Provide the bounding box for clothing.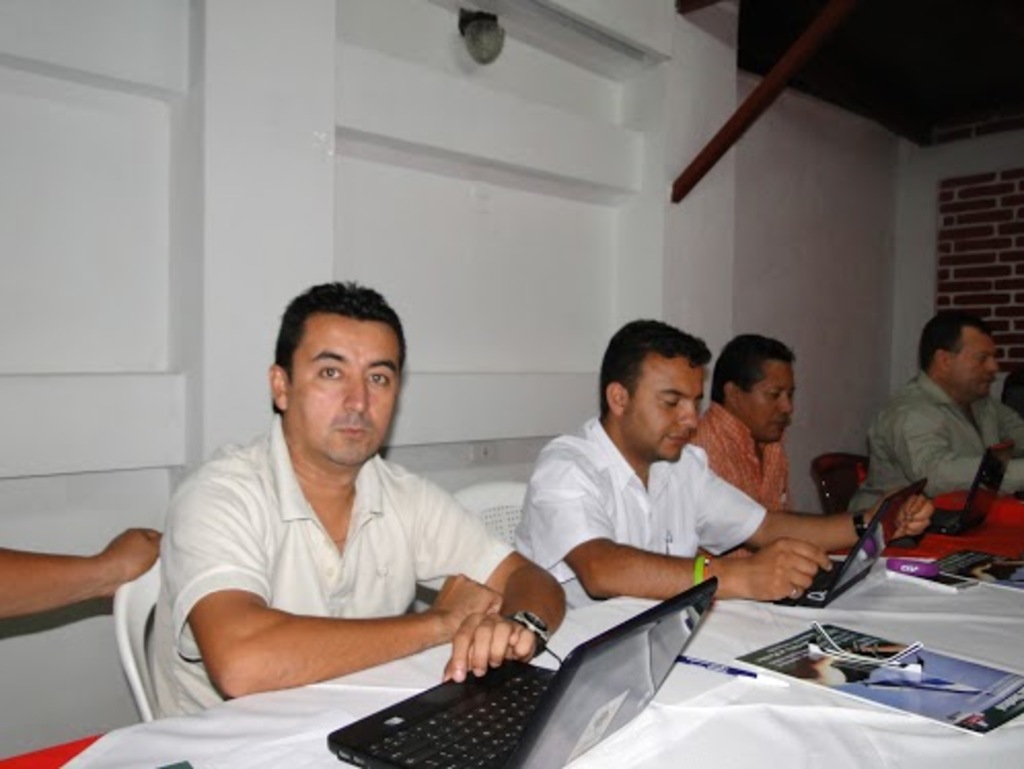
Rect(703, 397, 790, 516).
